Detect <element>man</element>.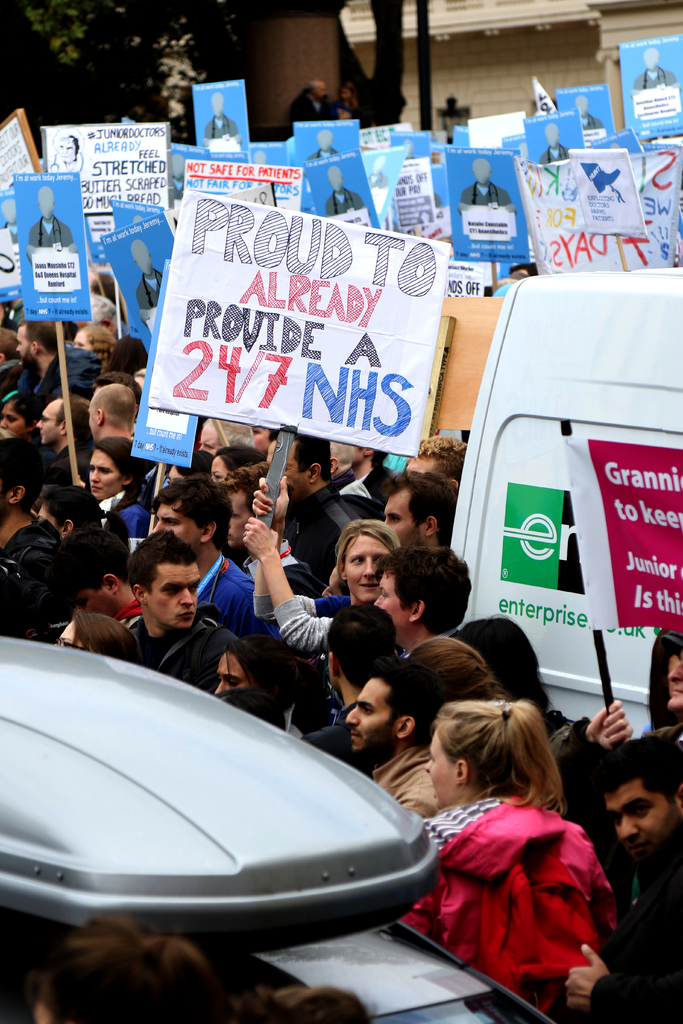
Detected at pyautogui.locateOnScreen(630, 47, 674, 87).
